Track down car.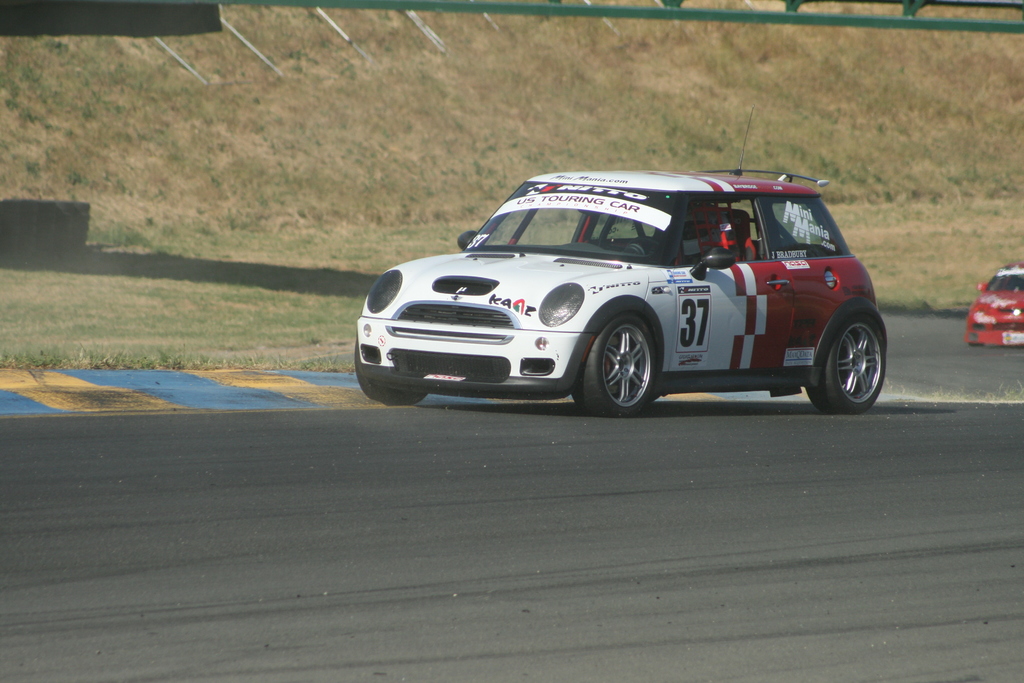
Tracked to region(350, 167, 885, 418).
